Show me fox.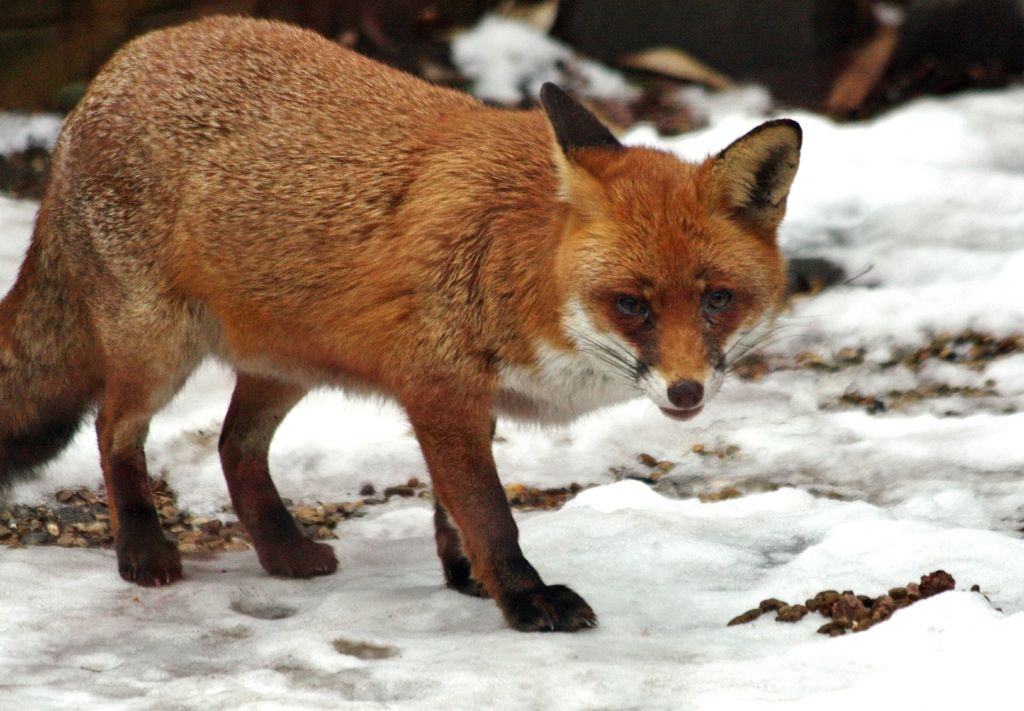
fox is here: bbox=(0, 9, 809, 632).
